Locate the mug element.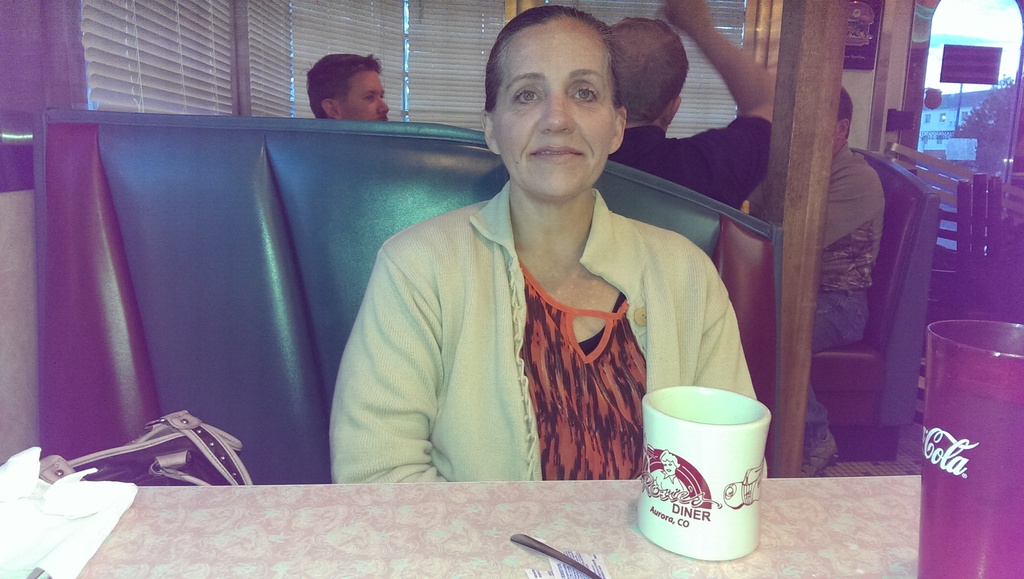
Element bbox: 639 388 769 562.
